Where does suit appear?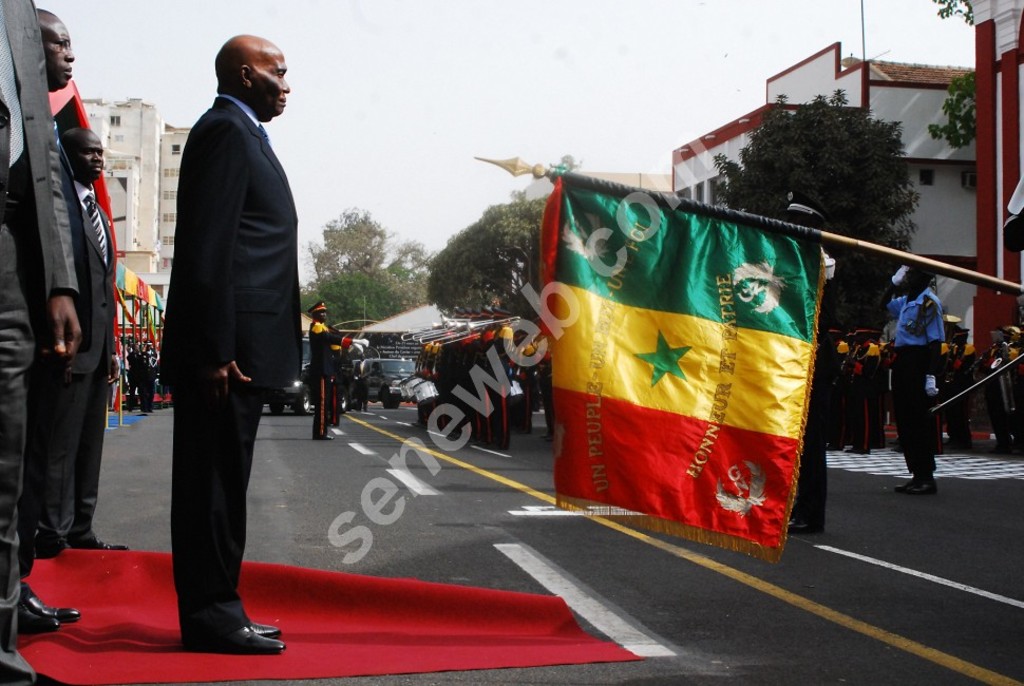
Appears at [0,0,79,685].
